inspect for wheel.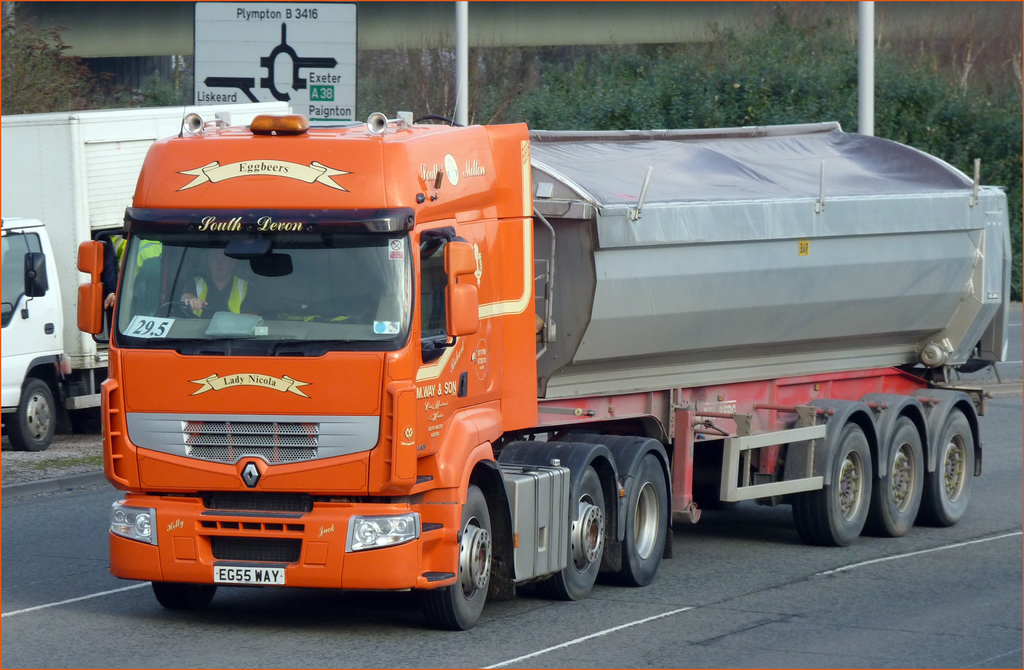
Inspection: [692,440,740,509].
